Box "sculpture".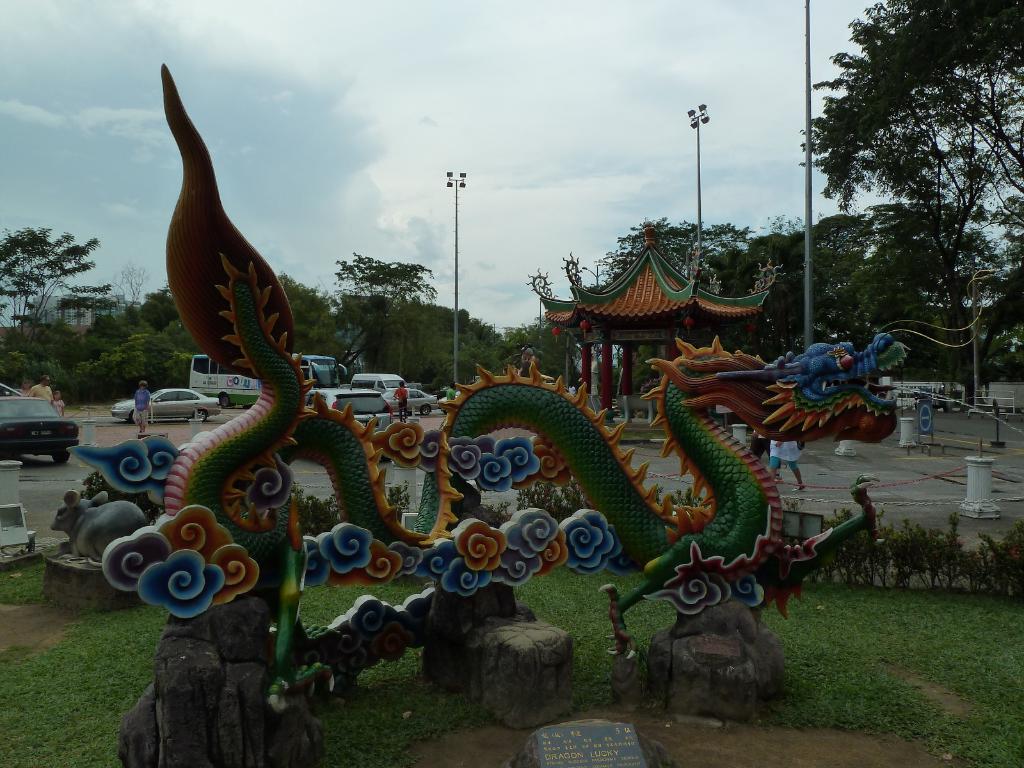
49, 492, 150, 559.
